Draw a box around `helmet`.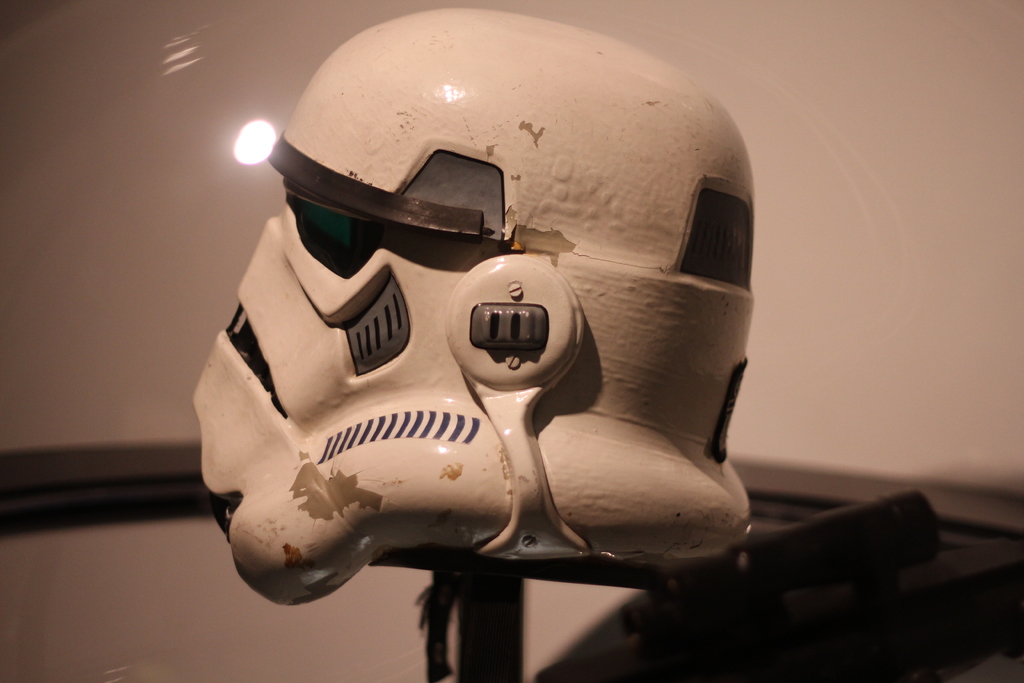
left=247, top=42, right=796, bottom=577.
